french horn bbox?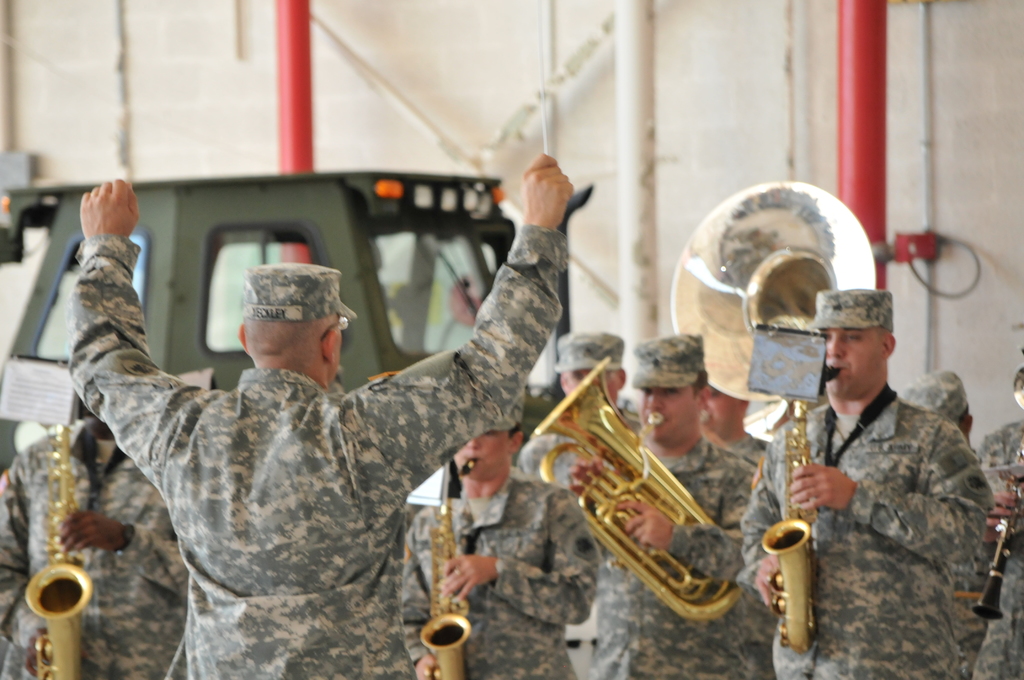
(20, 416, 92, 679)
